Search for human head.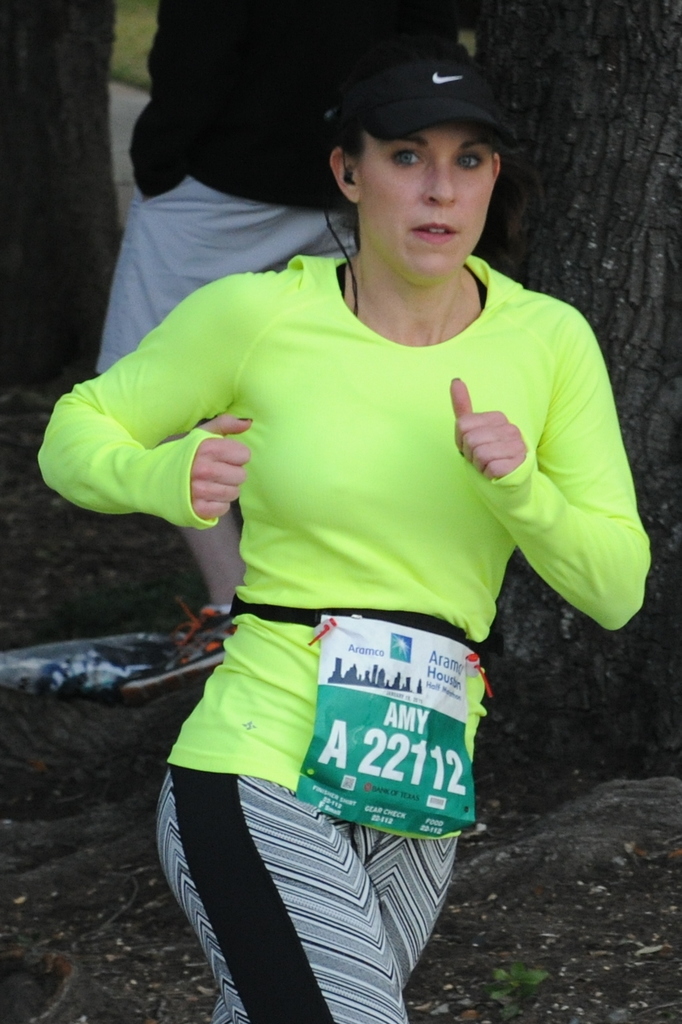
Found at 302, 41, 533, 284.
